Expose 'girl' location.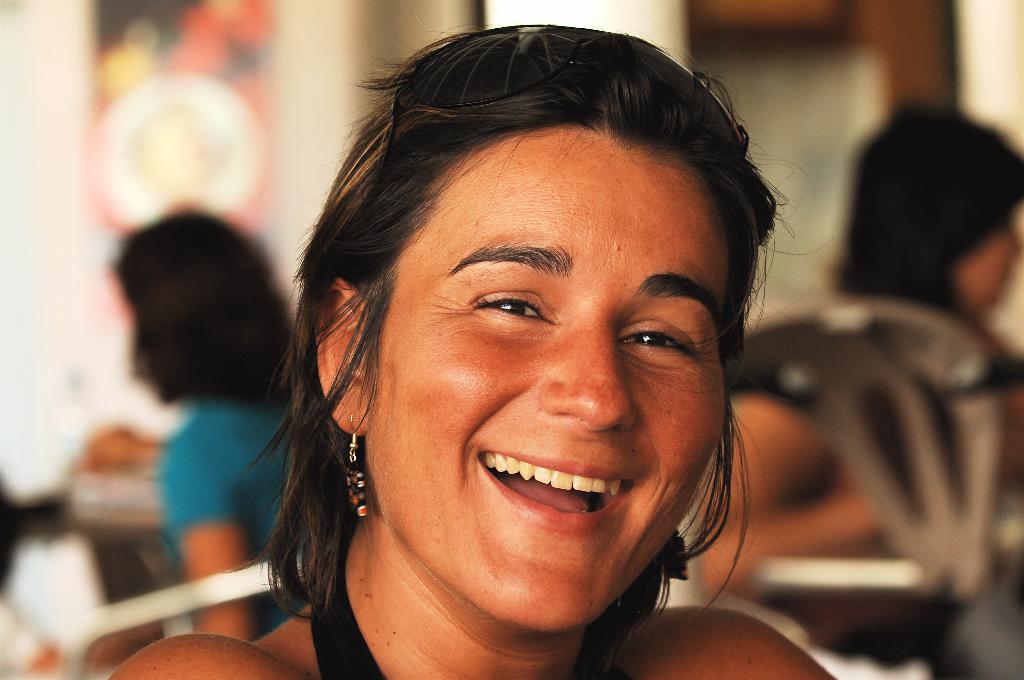
Exposed at select_region(107, 24, 843, 679).
